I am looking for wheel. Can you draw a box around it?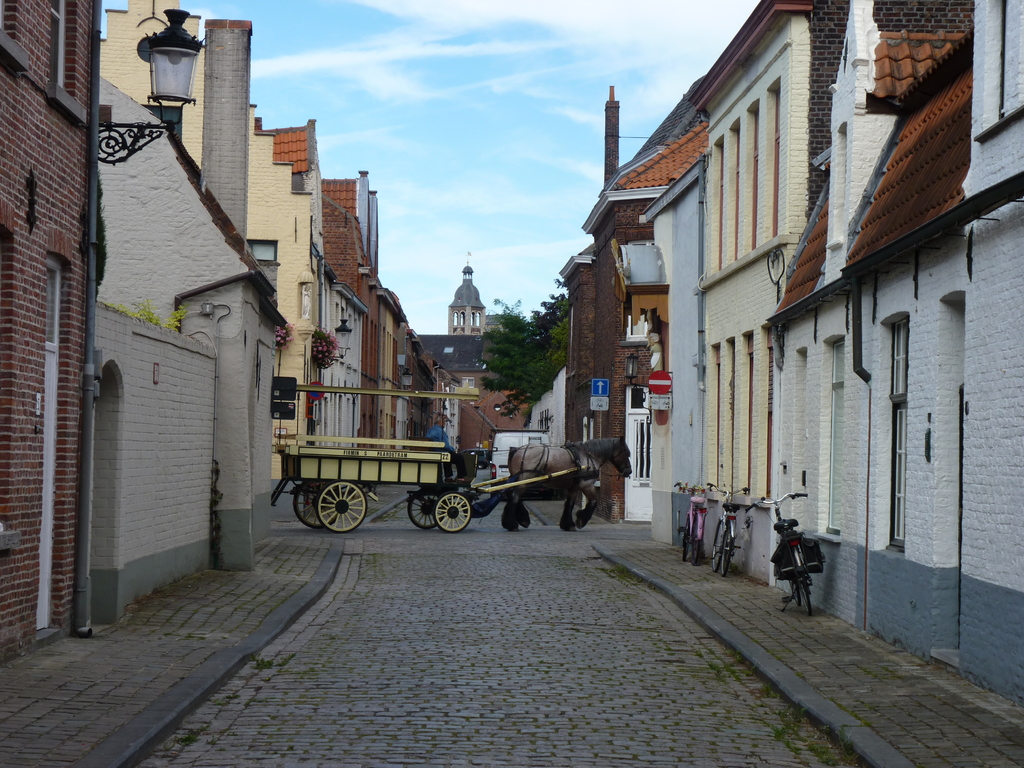
Sure, the bounding box is l=409, t=490, r=444, b=528.
